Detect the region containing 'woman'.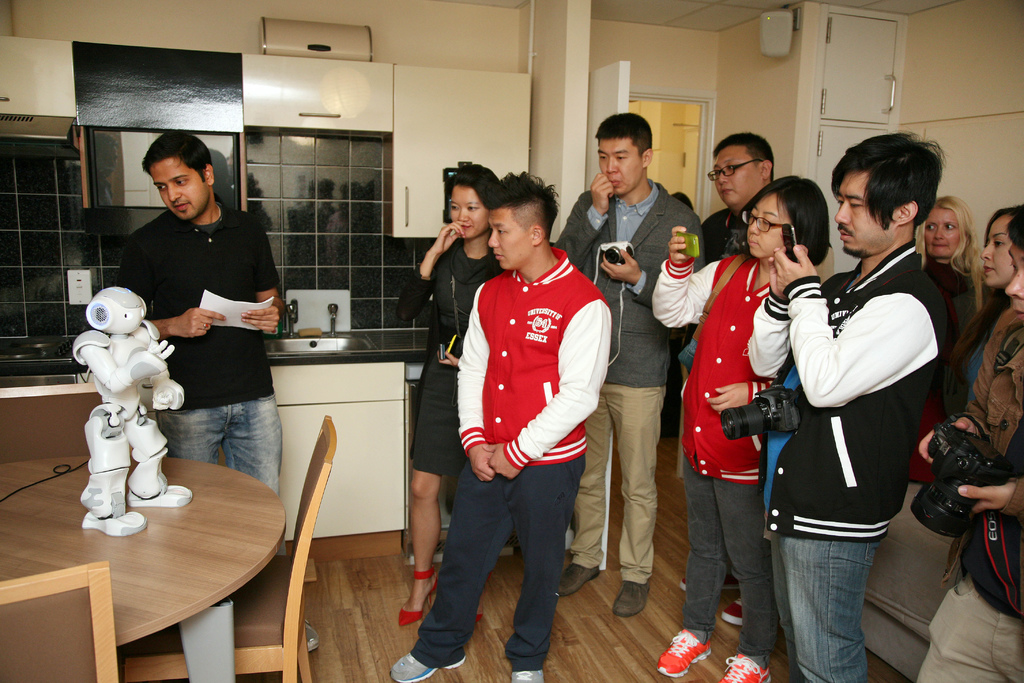
(914,190,980,488).
